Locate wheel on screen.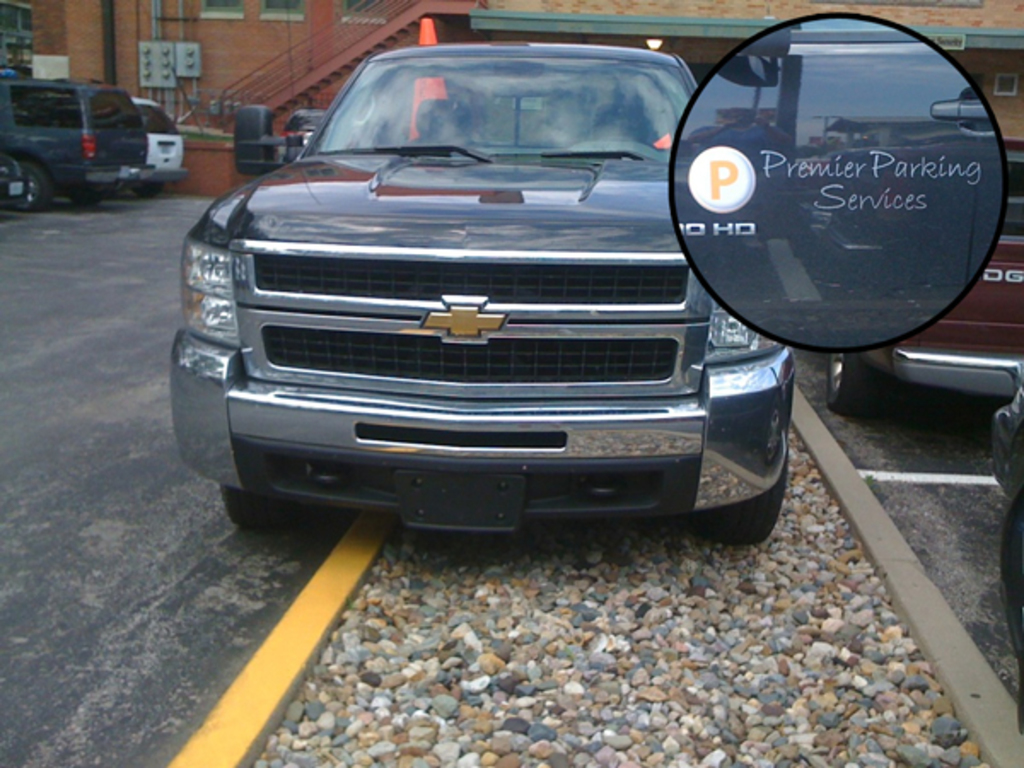
On screen at <bbox>821, 343, 881, 416</bbox>.
